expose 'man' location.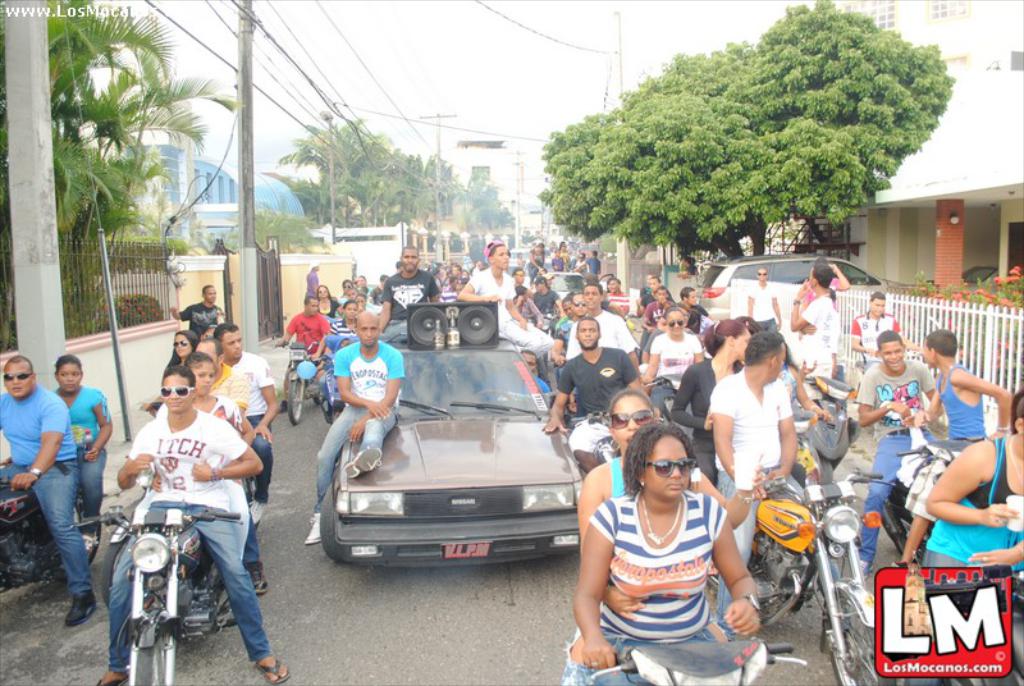
Exposed at BBox(676, 285, 714, 334).
